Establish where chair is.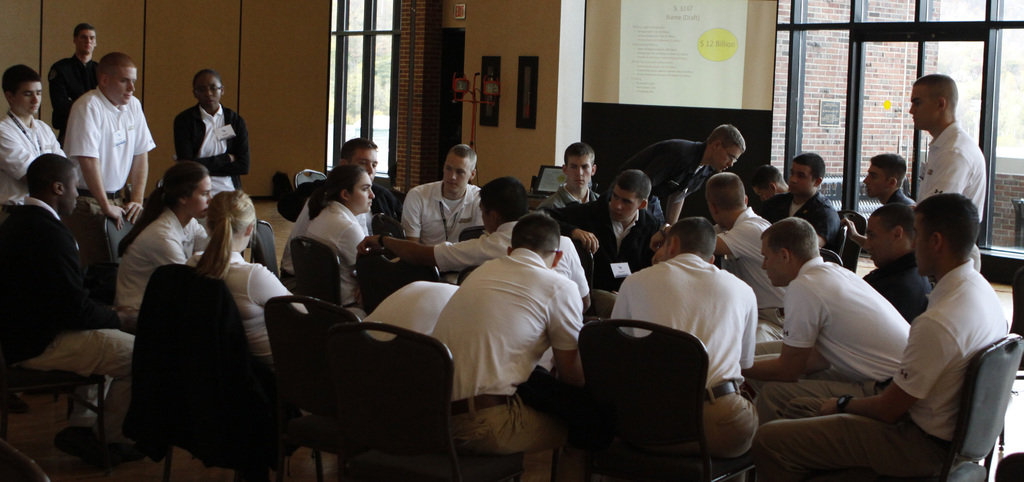
Established at crop(564, 229, 602, 308).
